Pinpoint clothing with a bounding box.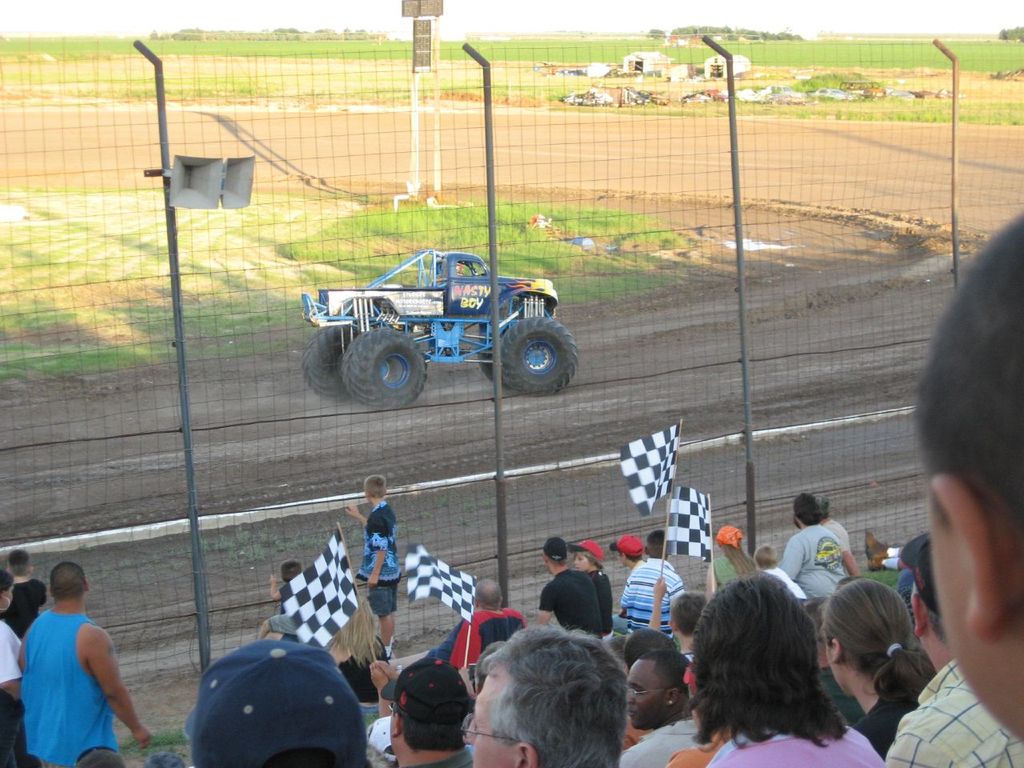
bbox=[667, 716, 741, 767].
